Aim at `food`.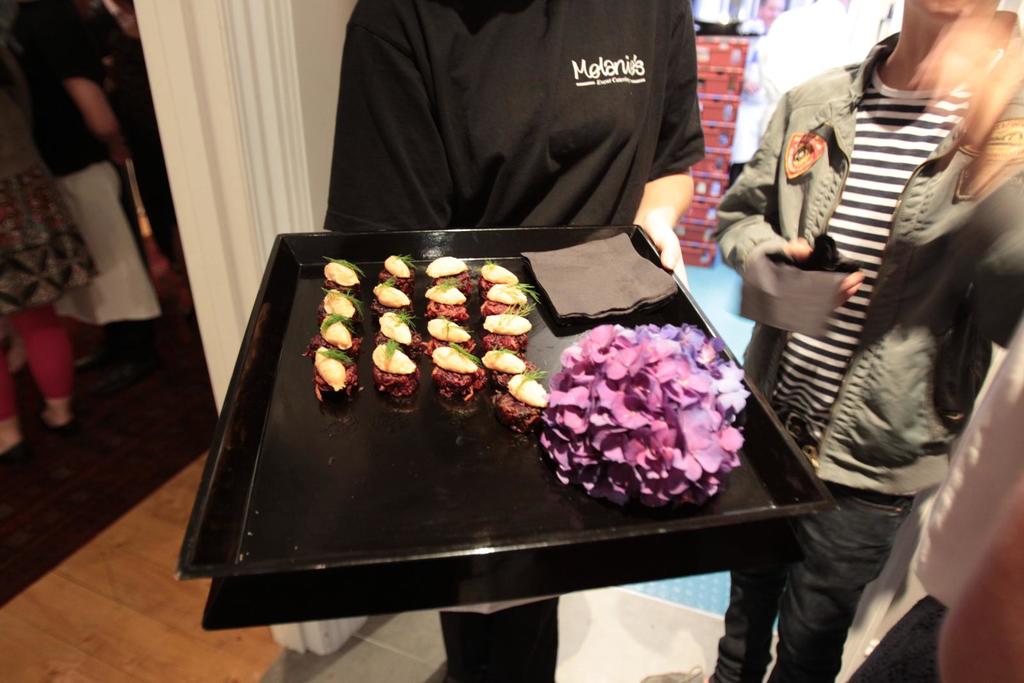
Aimed at crop(481, 283, 538, 312).
